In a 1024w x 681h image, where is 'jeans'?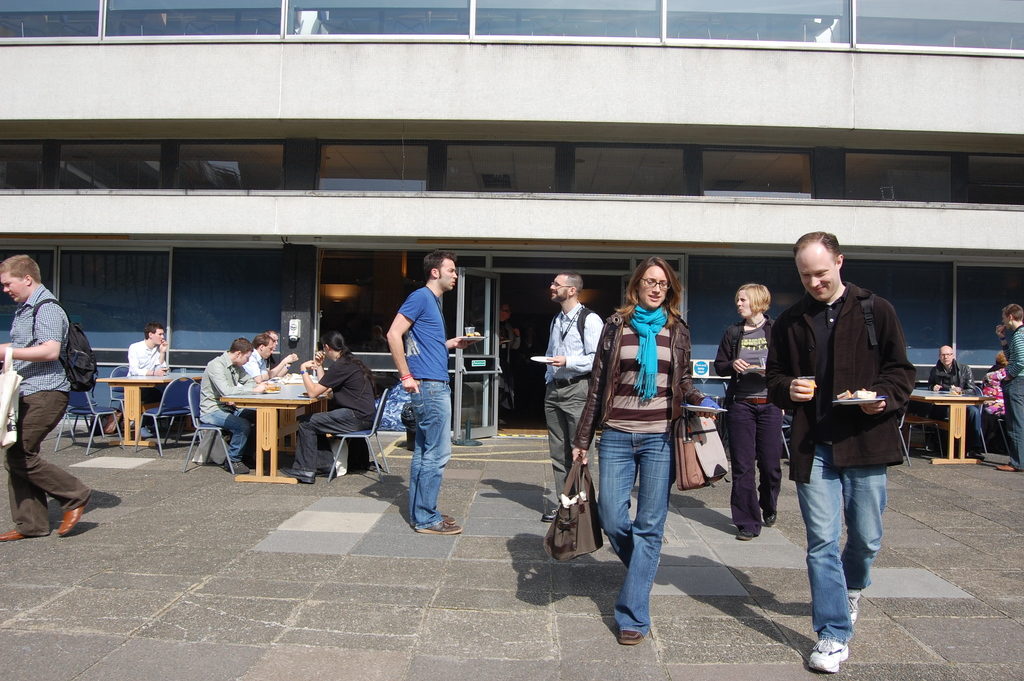
region(604, 395, 689, 651).
